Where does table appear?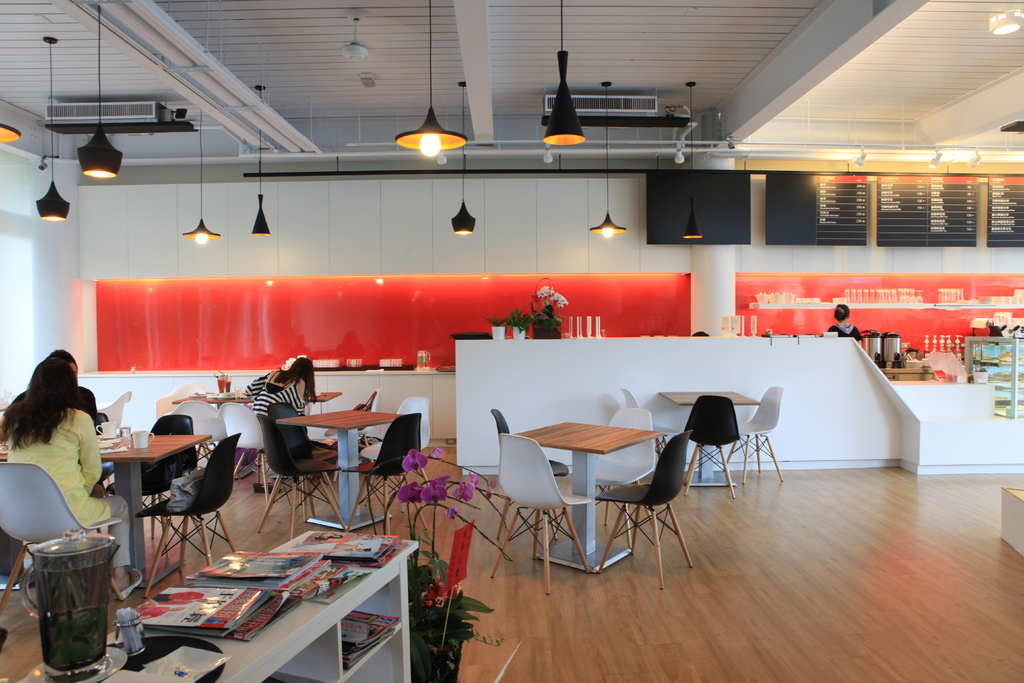
Appears at (664, 393, 757, 491).
